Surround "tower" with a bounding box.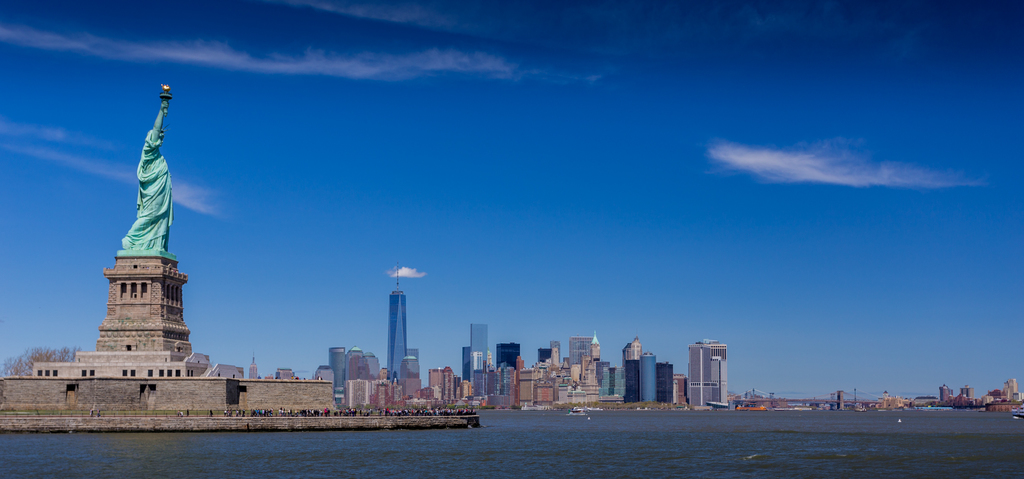
select_region(93, 88, 193, 349).
